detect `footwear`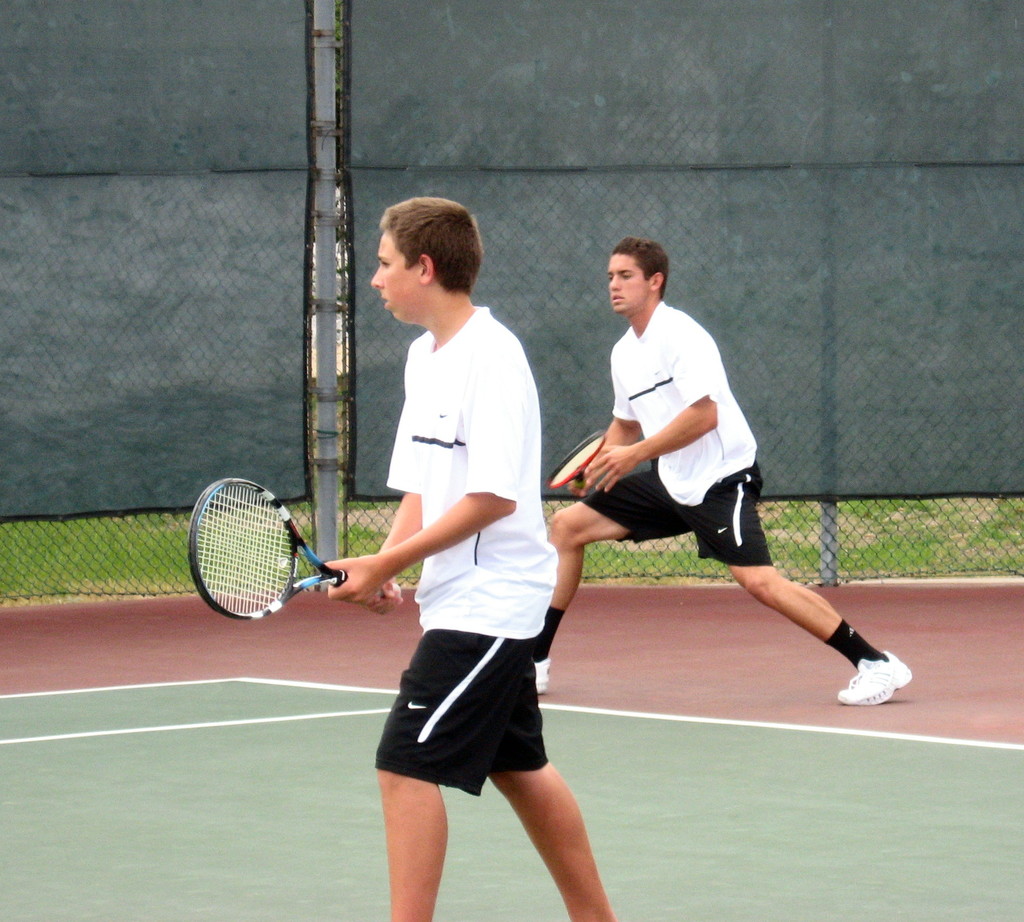
[529, 659, 552, 694]
